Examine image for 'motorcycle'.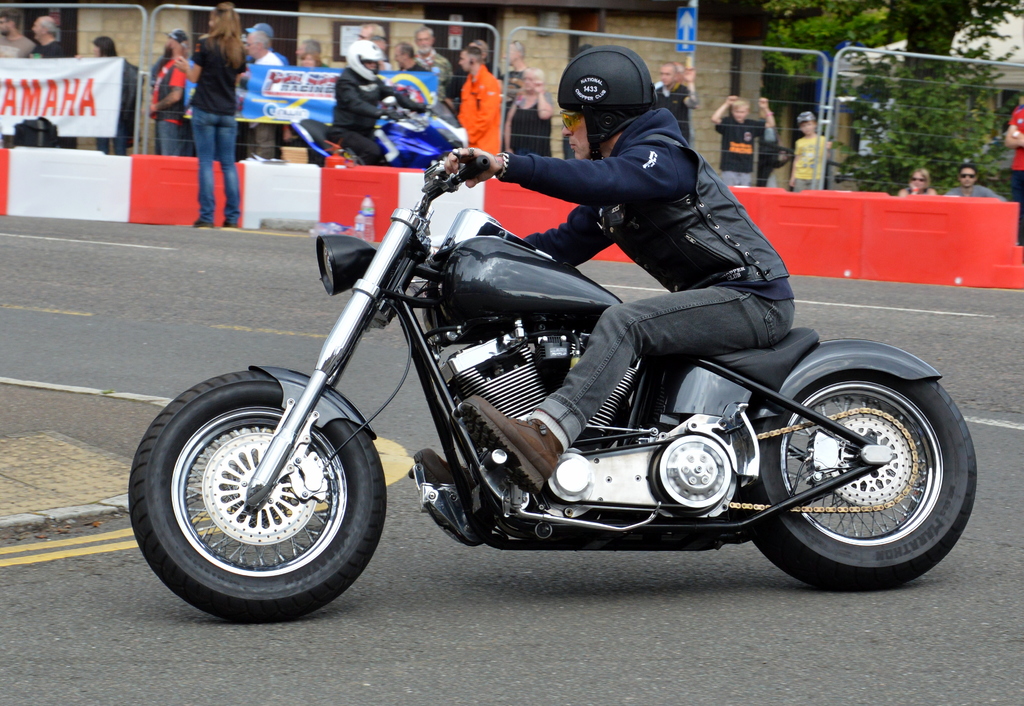
Examination result: <bbox>128, 152, 979, 626</bbox>.
